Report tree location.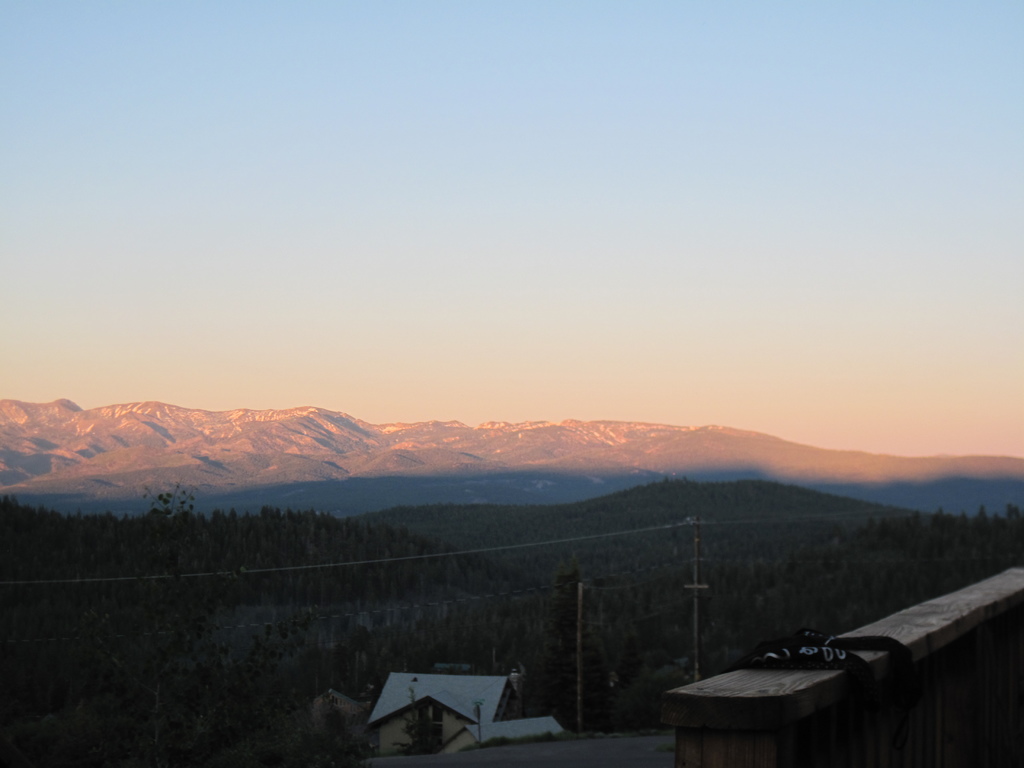
Report: crop(0, 490, 509, 612).
